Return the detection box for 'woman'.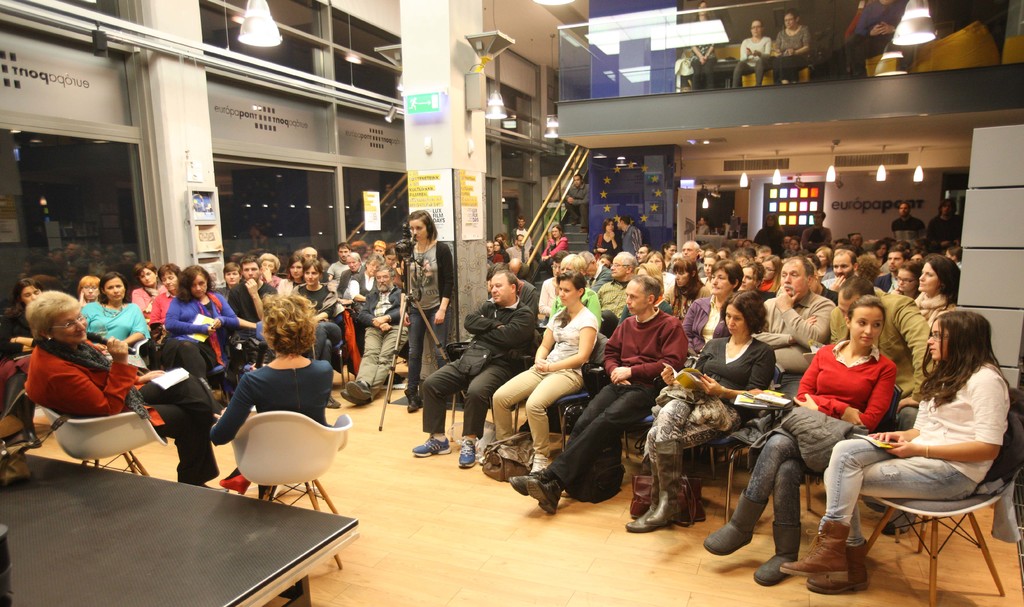
BBox(0, 276, 45, 448).
